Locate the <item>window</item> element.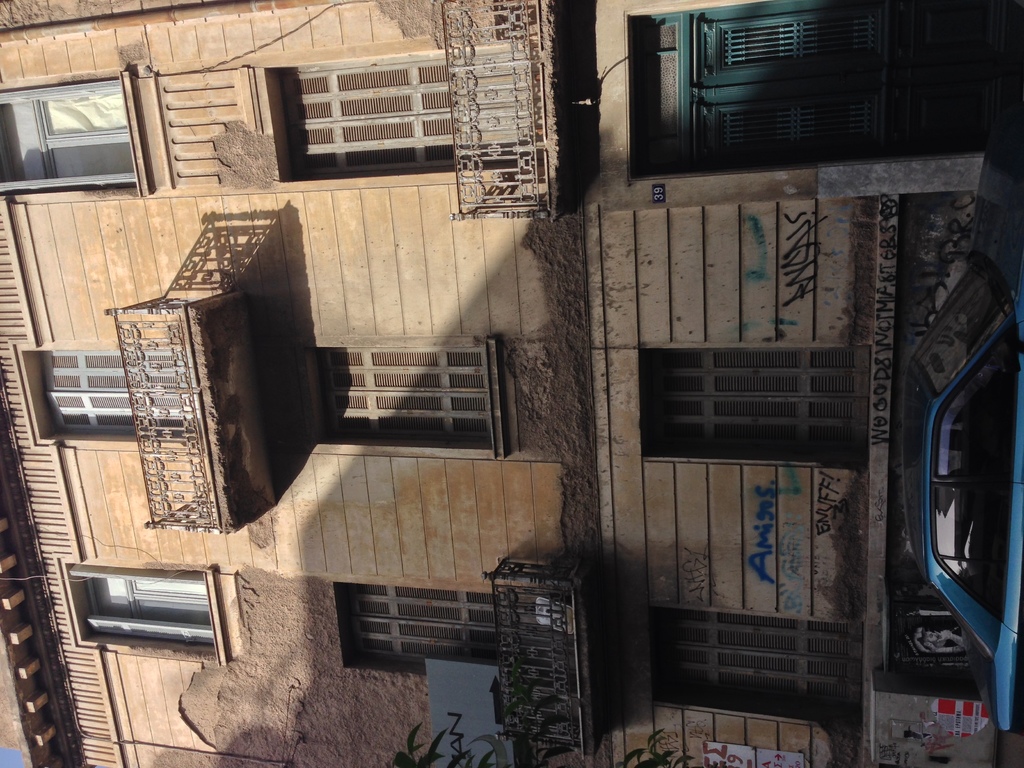
Element bbox: Rect(342, 589, 499, 660).
